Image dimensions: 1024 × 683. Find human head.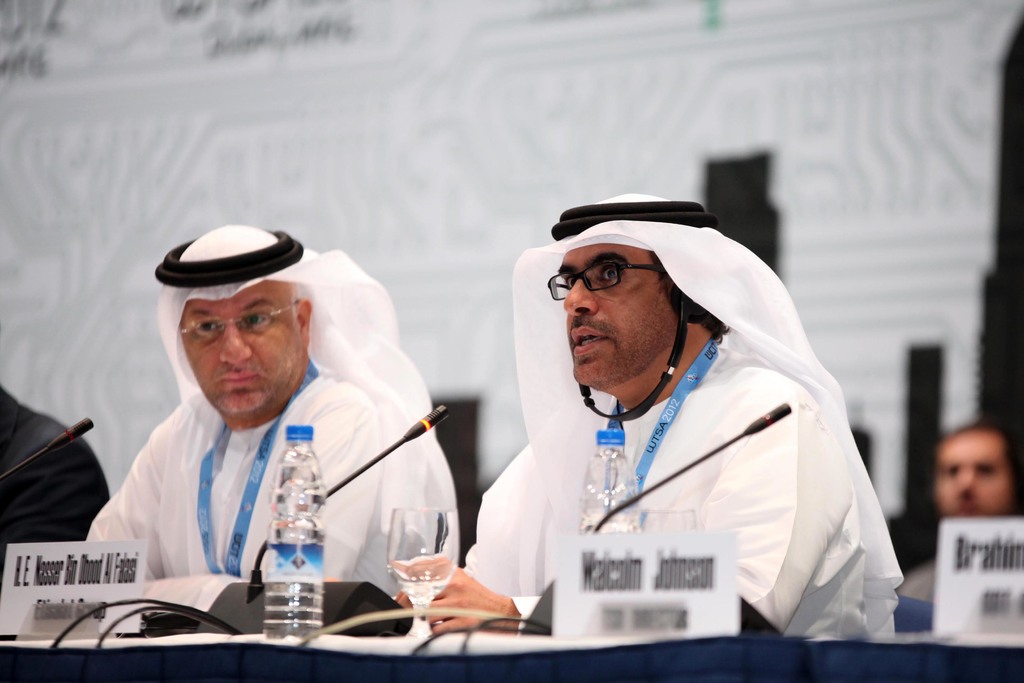
(x1=522, y1=197, x2=716, y2=387).
